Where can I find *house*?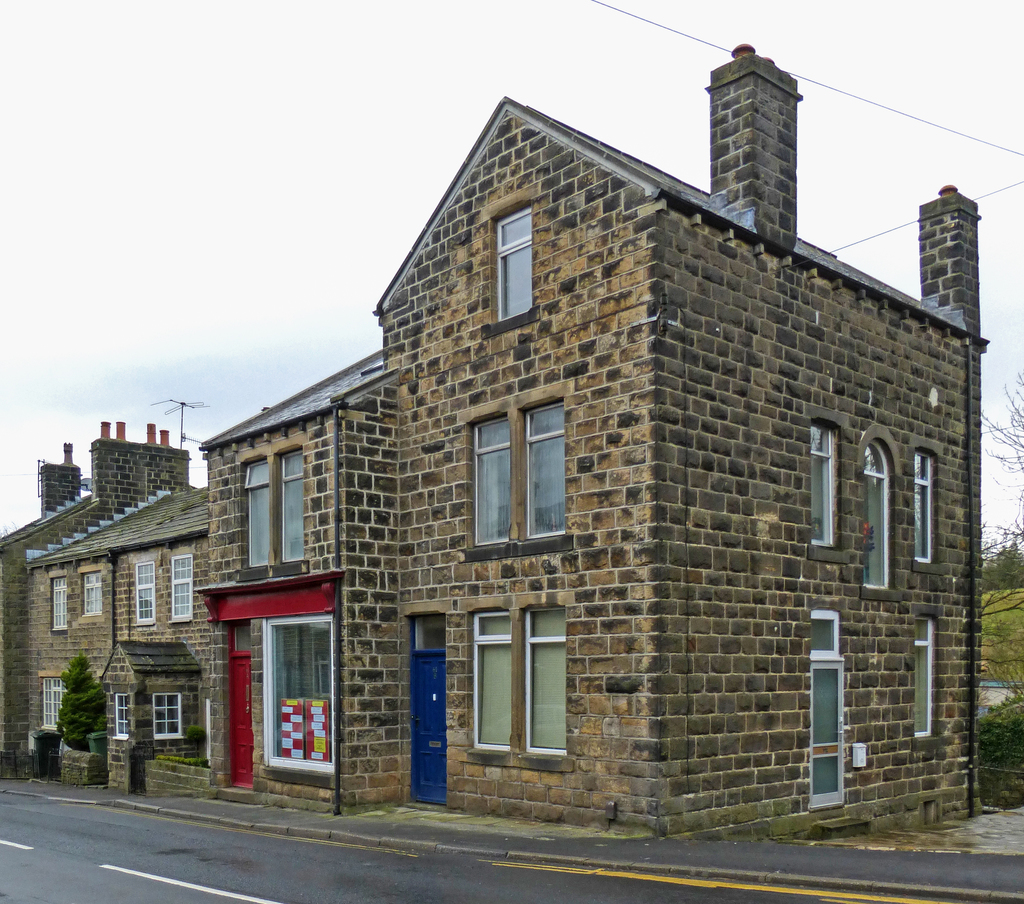
You can find it at (3,45,980,846).
